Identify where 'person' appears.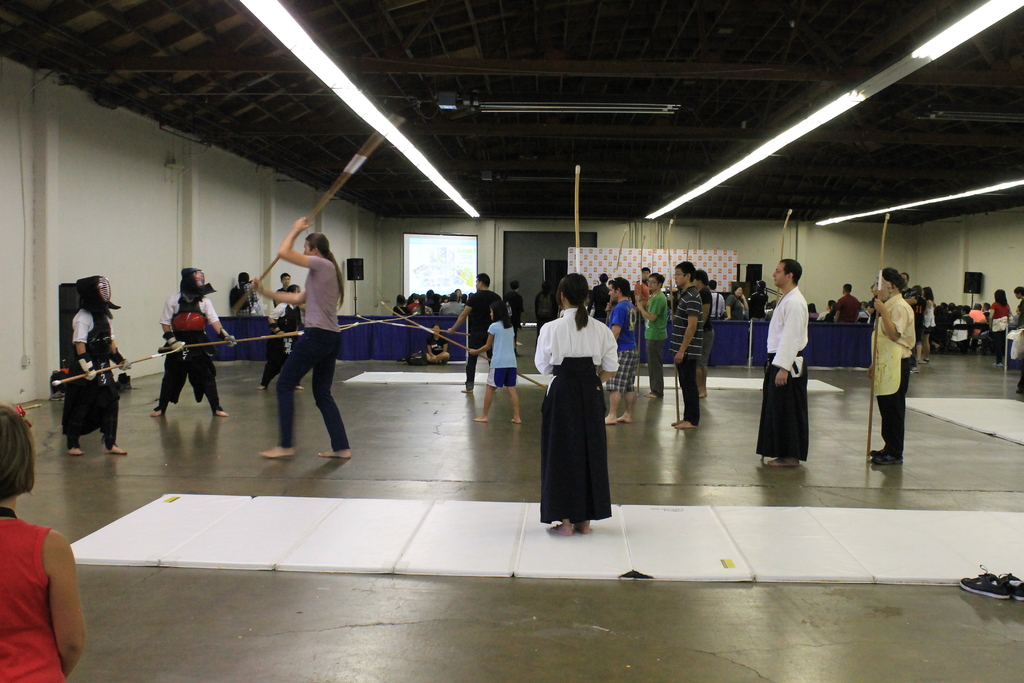
Appears at region(988, 290, 1018, 370).
